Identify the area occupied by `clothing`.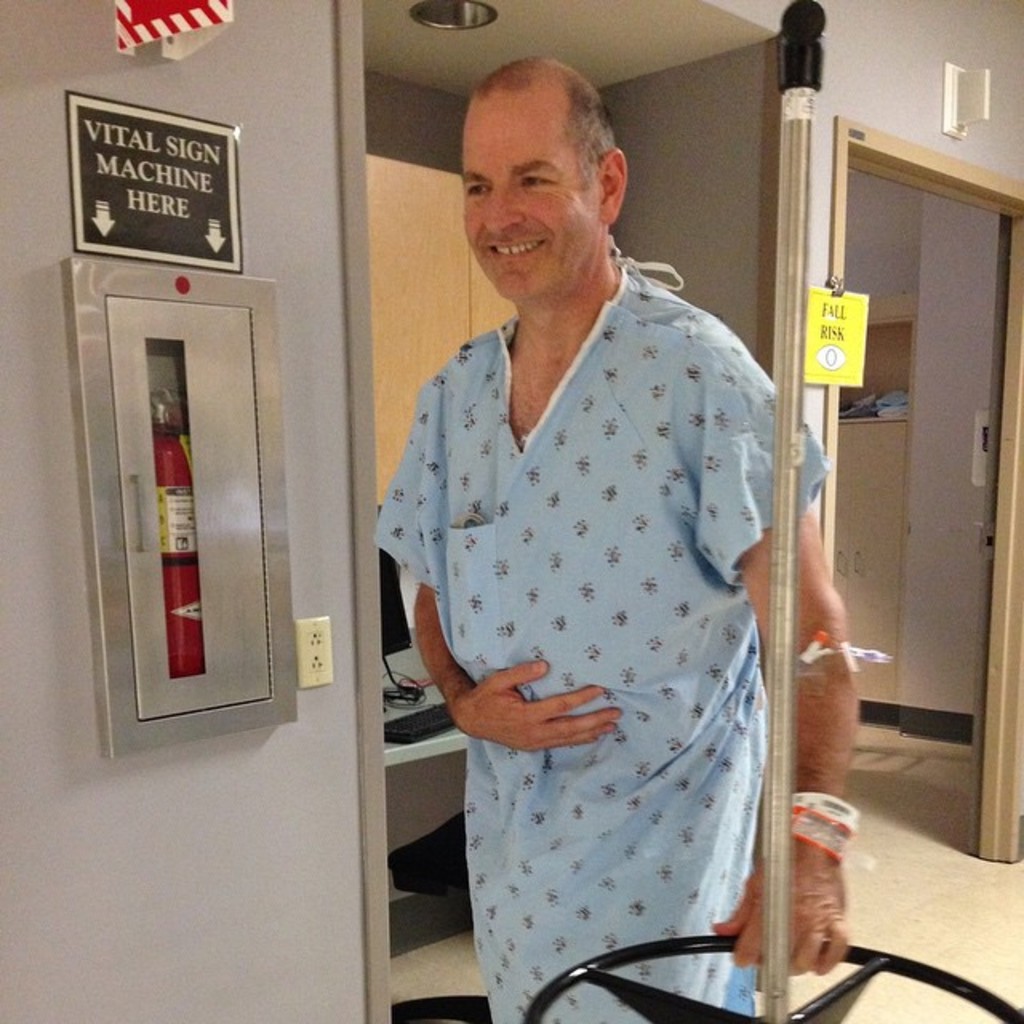
Area: crop(366, 258, 835, 1022).
